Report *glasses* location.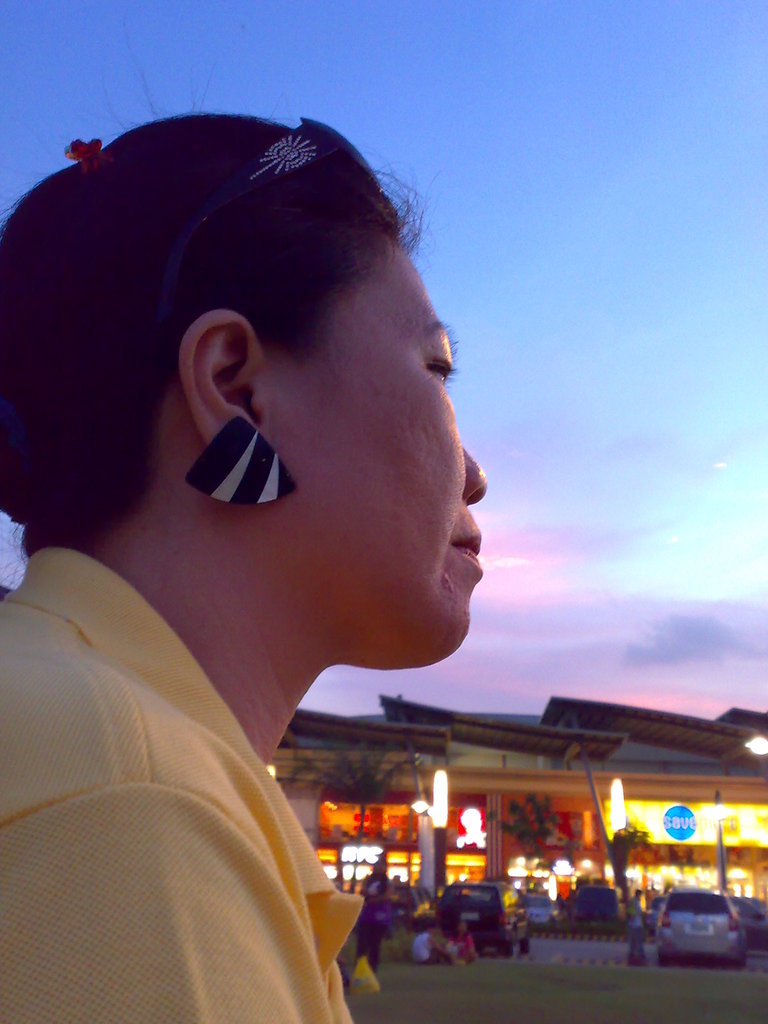
Report: l=157, t=115, r=383, b=342.
